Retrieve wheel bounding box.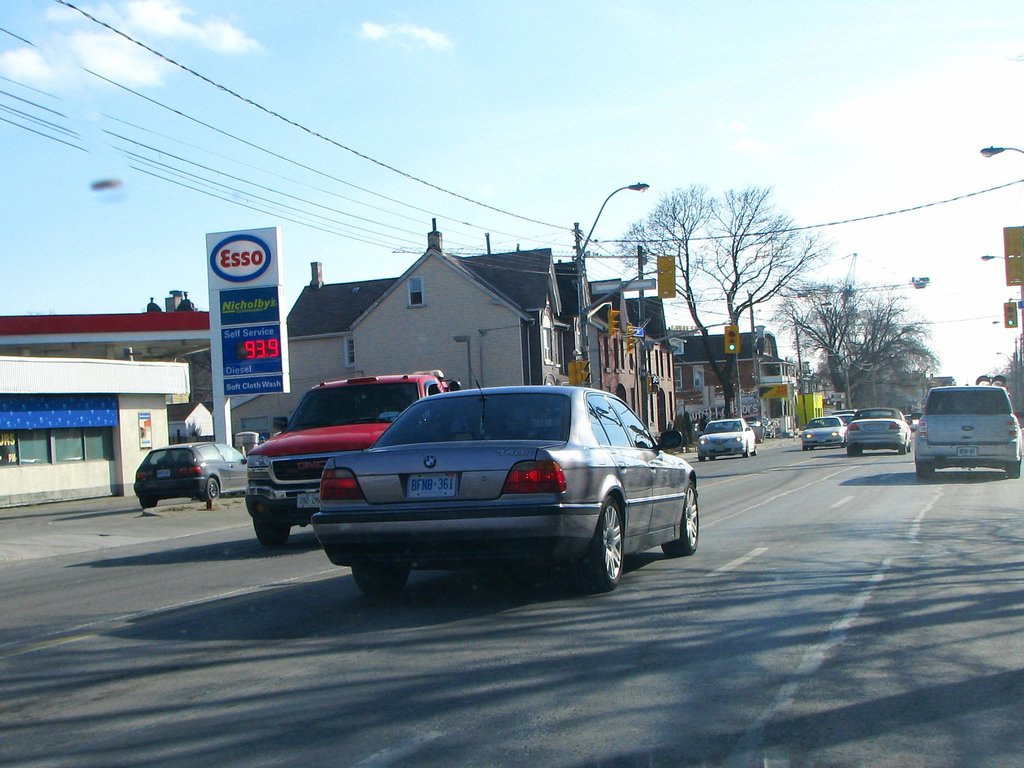
Bounding box: bbox=(352, 565, 406, 596).
